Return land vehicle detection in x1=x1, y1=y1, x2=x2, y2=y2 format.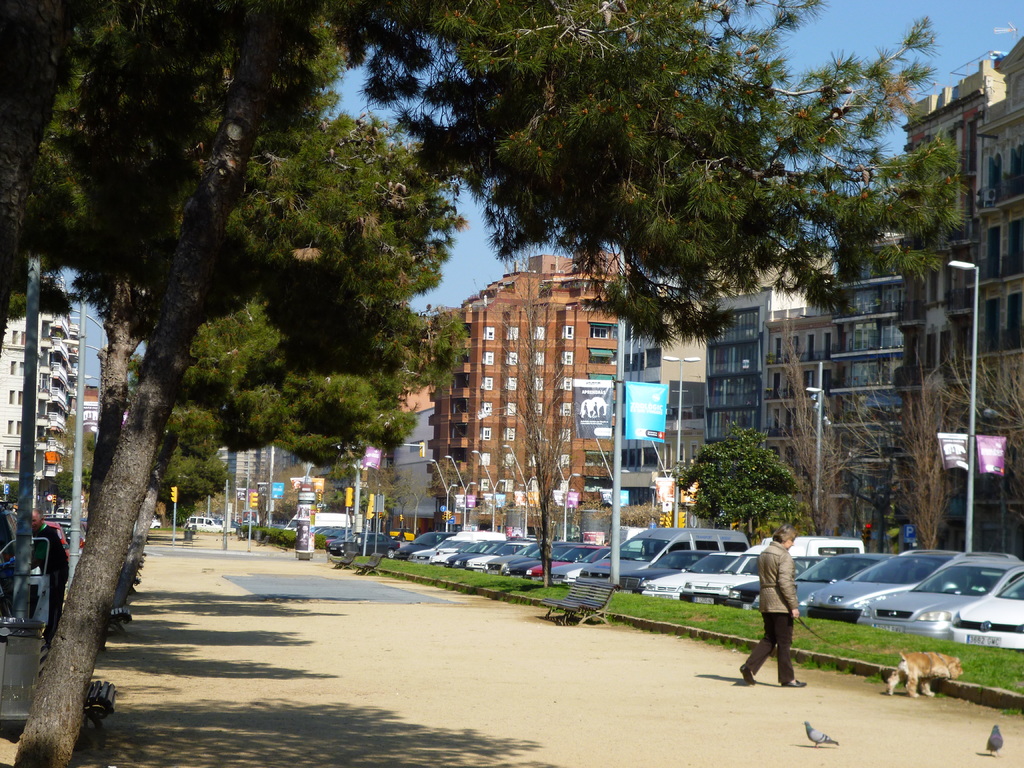
x1=728, y1=554, x2=828, y2=607.
